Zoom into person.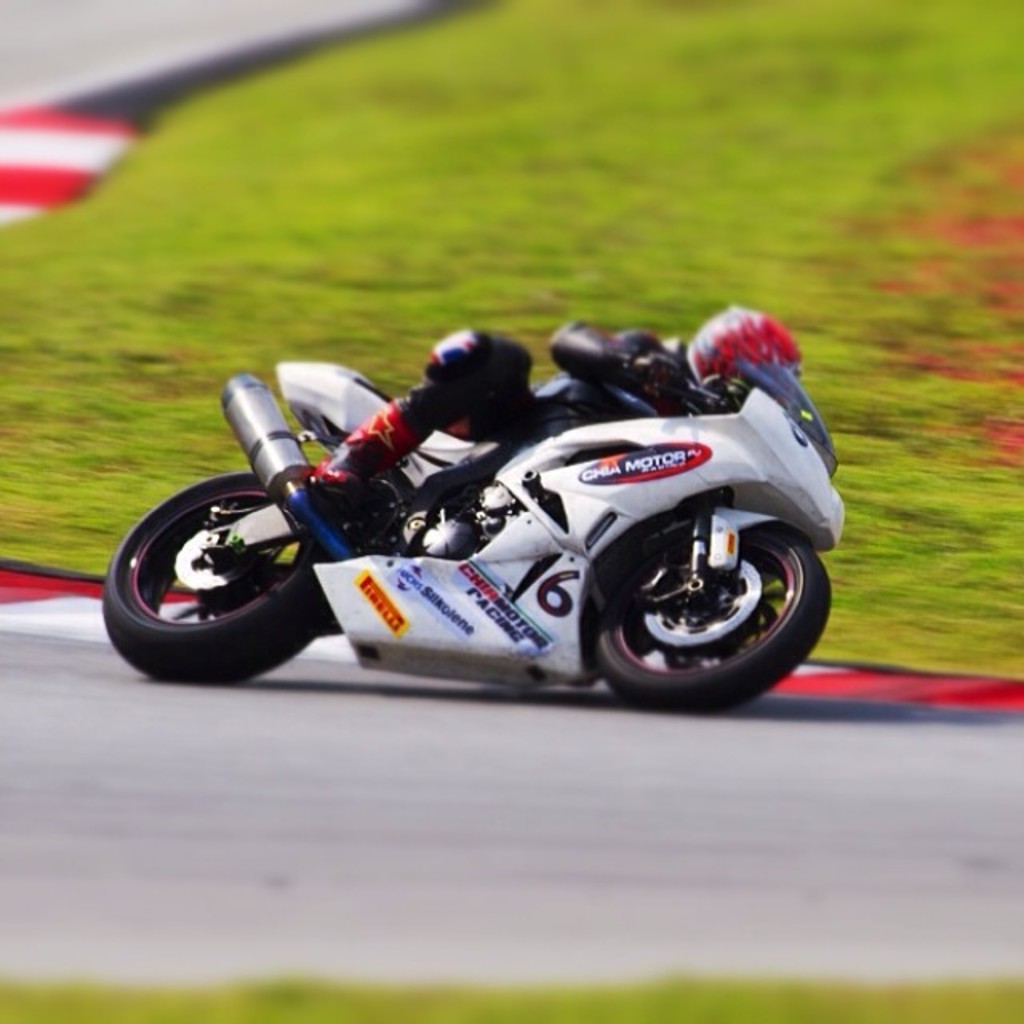
Zoom target: <bbox>298, 307, 811, 528</bbox>.
